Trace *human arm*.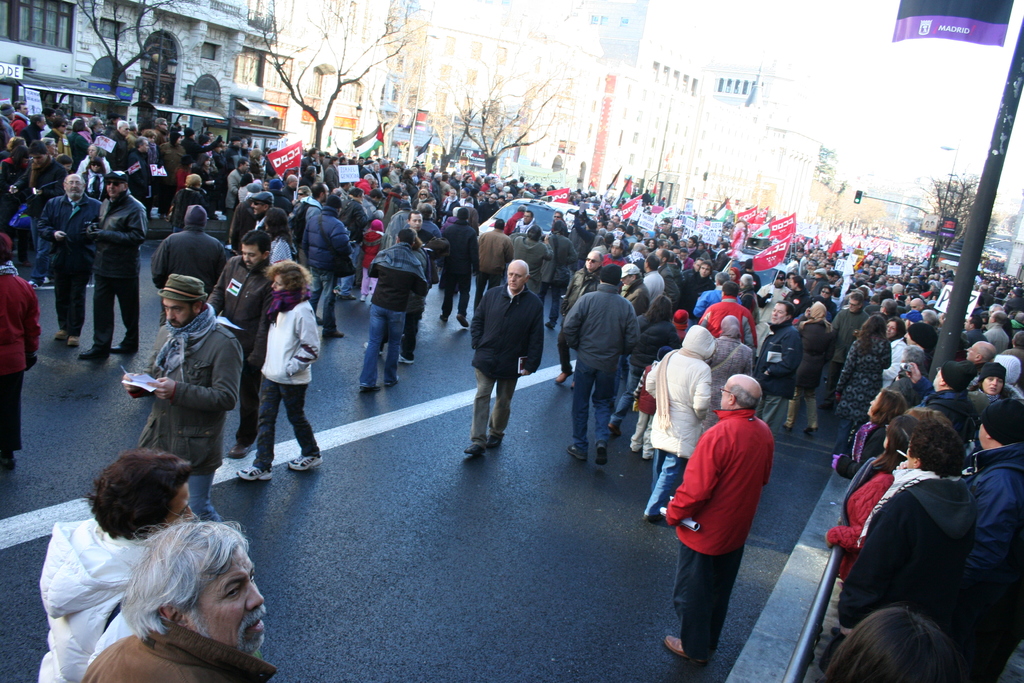
Traced to 470,231,477,278.
